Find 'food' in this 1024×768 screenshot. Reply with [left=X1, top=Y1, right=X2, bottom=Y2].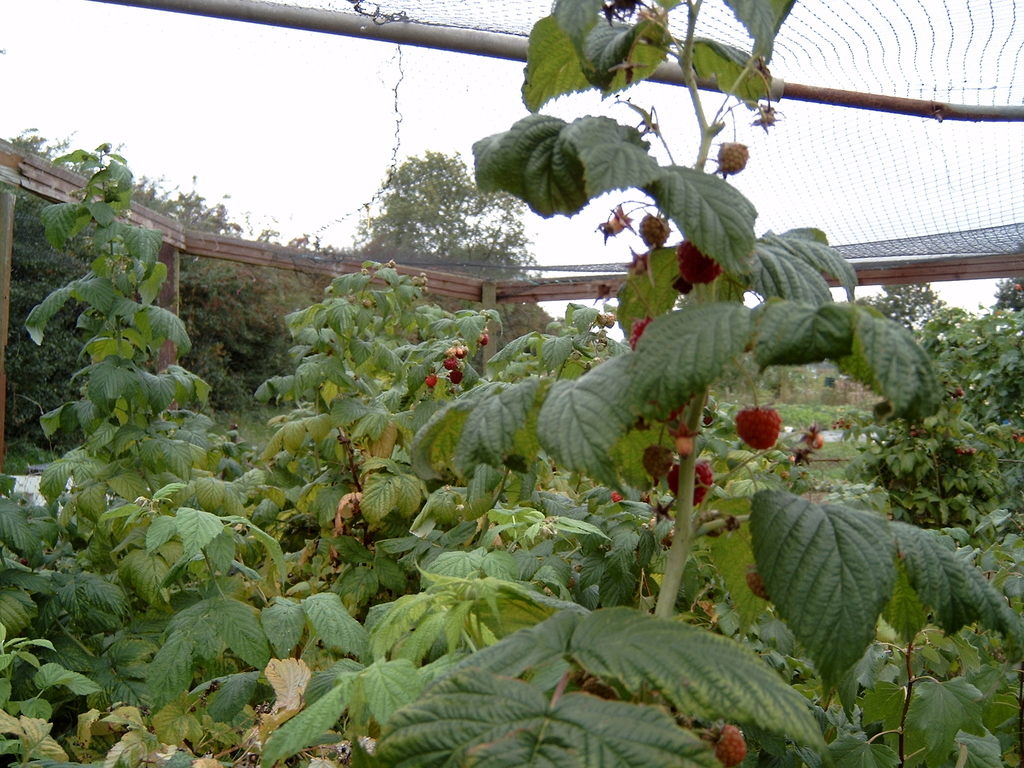
[left=738, top=410, right=778, bottom=444].
